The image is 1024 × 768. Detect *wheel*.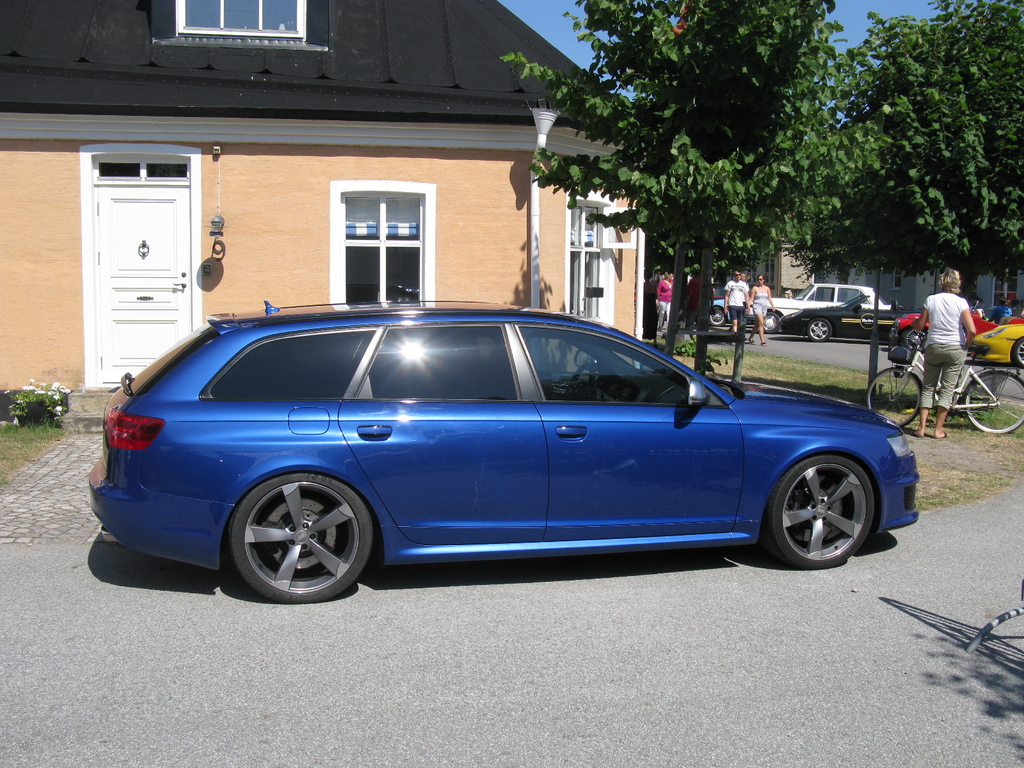
Detection: x1=223 y1=470 x2=377 y2=596.
